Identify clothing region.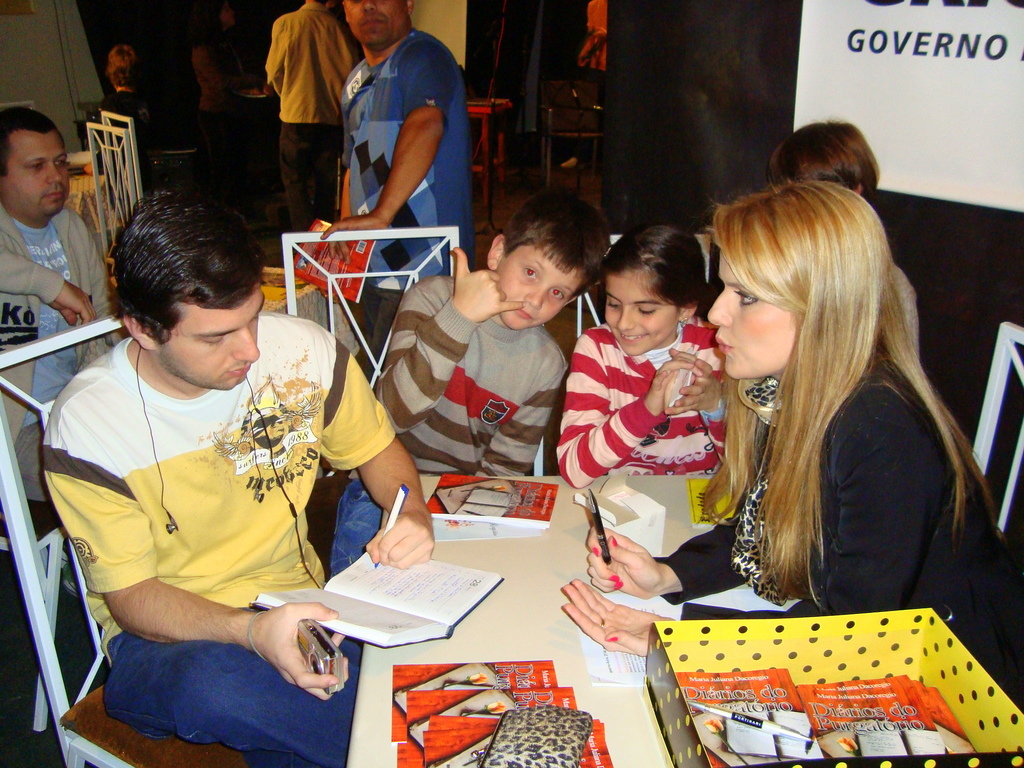
Region: detection(0, 209, 127, 593).
